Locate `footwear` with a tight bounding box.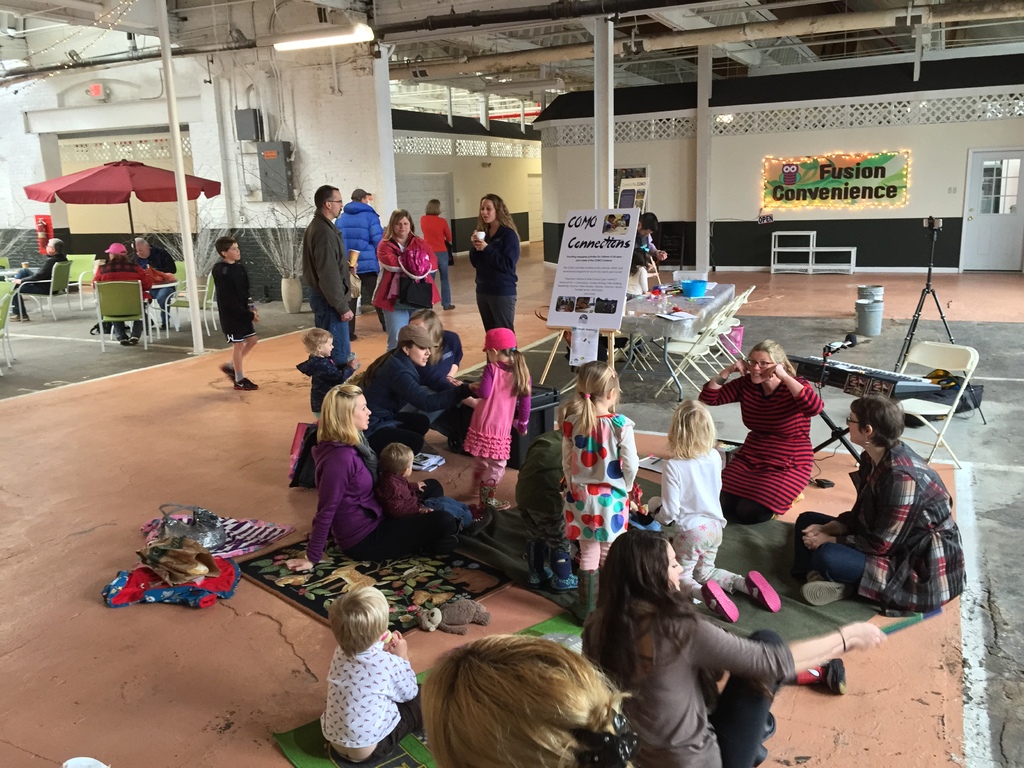
select_region(229, 373, 263, 389).
